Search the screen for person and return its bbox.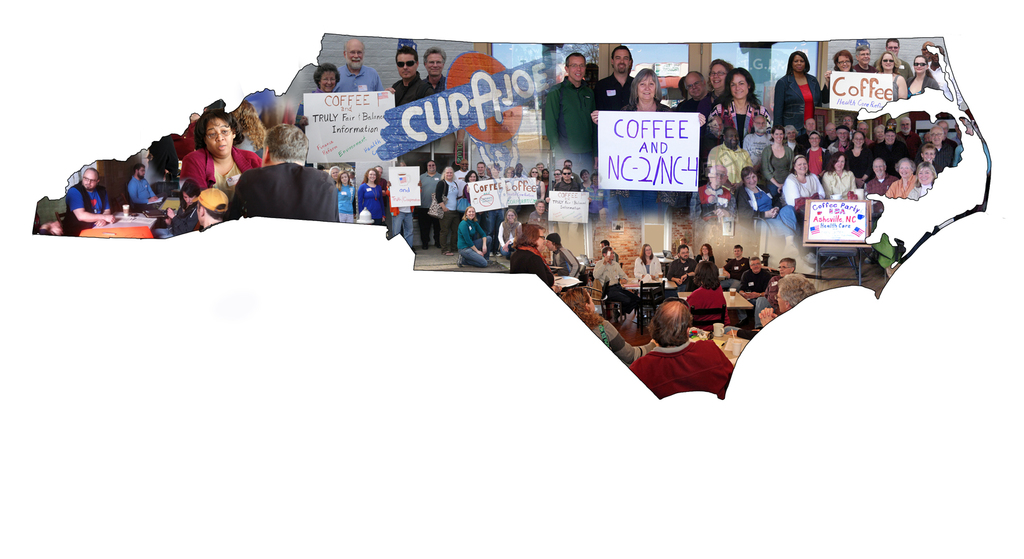
Found: x1=826, y1=153, x2=856, y2=199.
